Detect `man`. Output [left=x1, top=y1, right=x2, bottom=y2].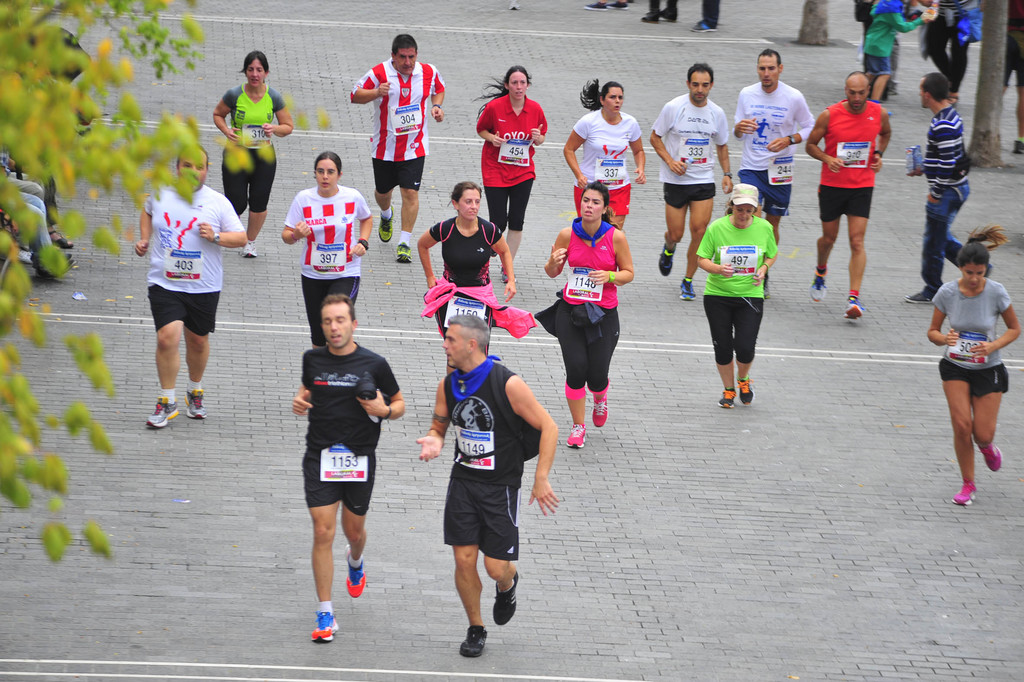
[left=135, top=142, right=246, bottom=431].
